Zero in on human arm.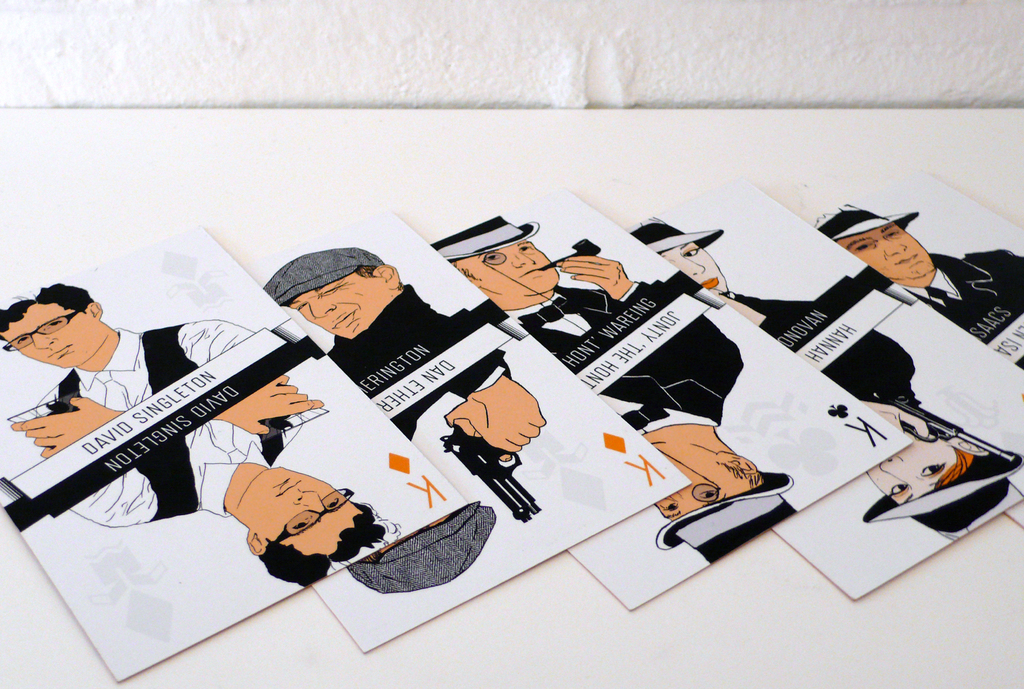
Zeroed in: {"x1": 194, "y1": 373, "x2": 324, "y2": 439}.
